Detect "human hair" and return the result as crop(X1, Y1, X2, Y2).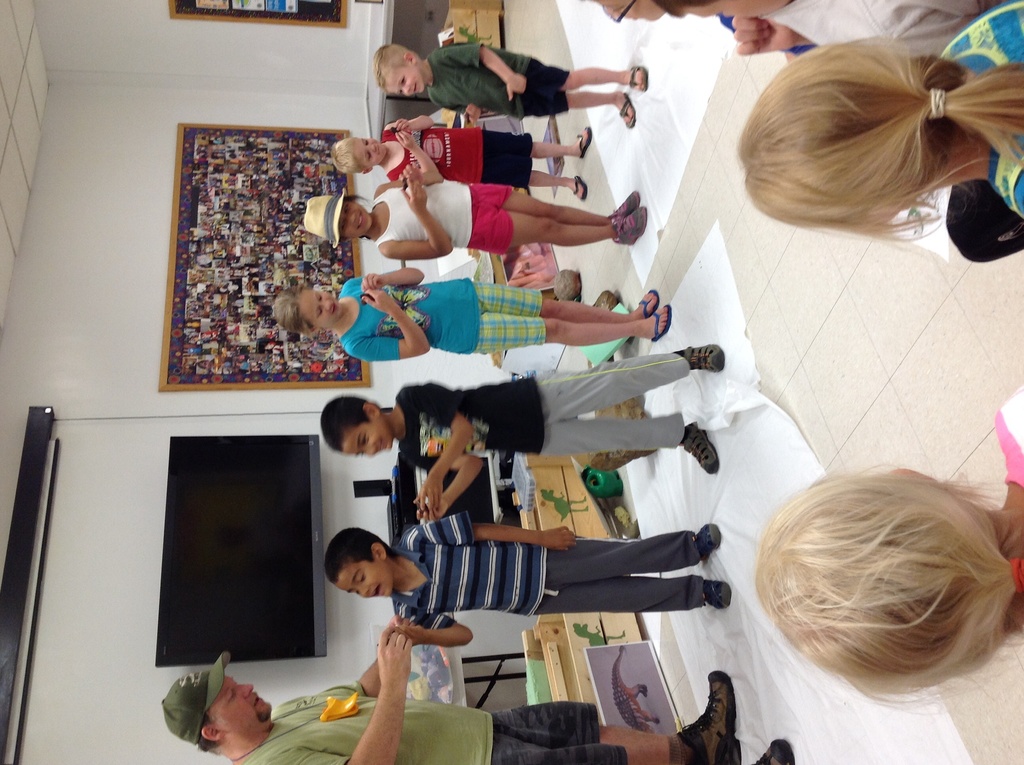
crop(322, 138, 373, 174).
